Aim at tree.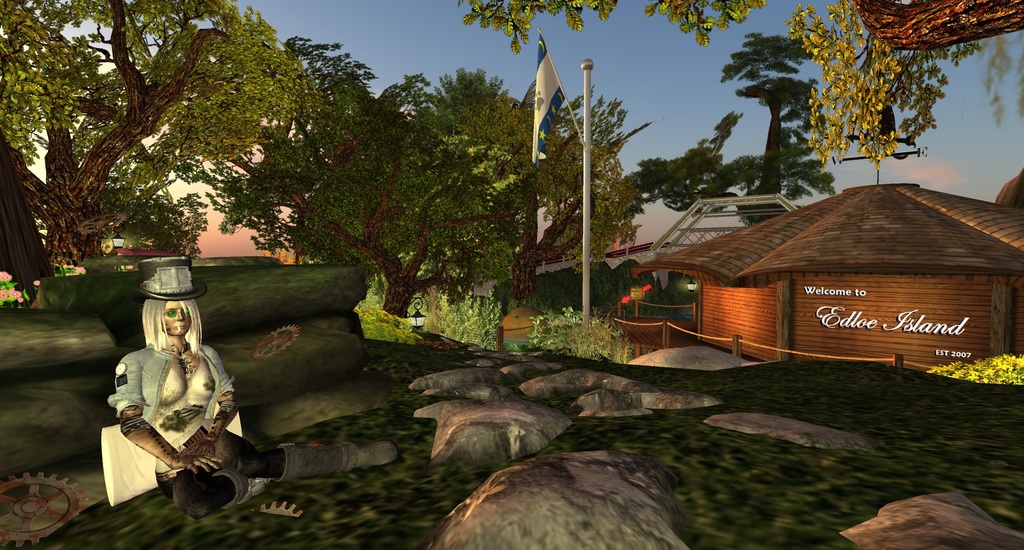
Aimed at Rect(188, 38, 650, 331).
